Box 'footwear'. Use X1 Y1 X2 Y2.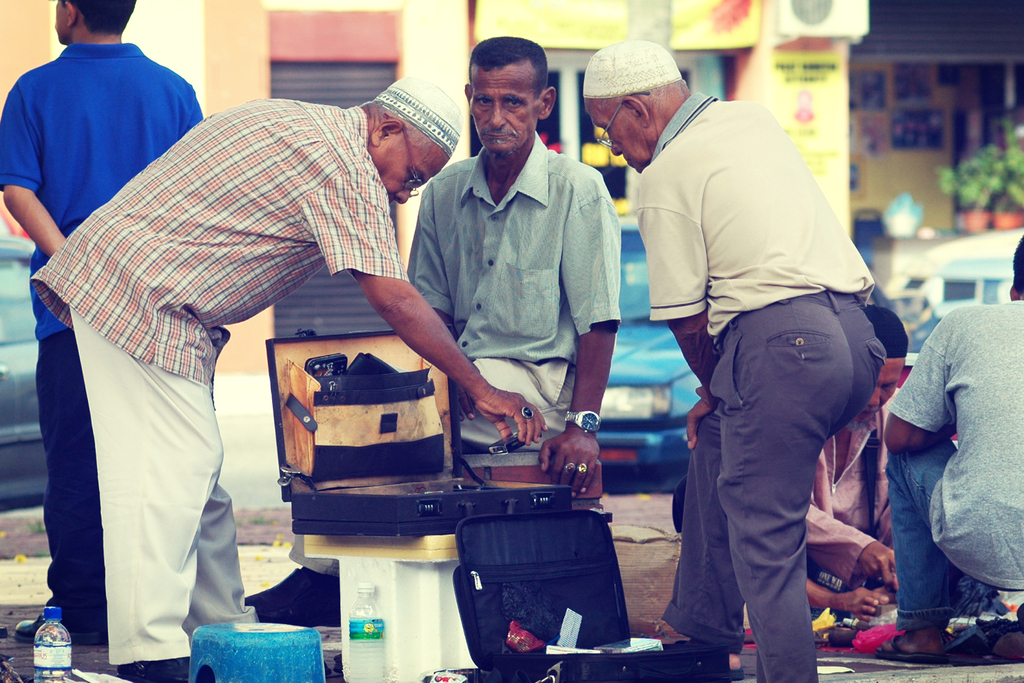
248 569 343 632.
